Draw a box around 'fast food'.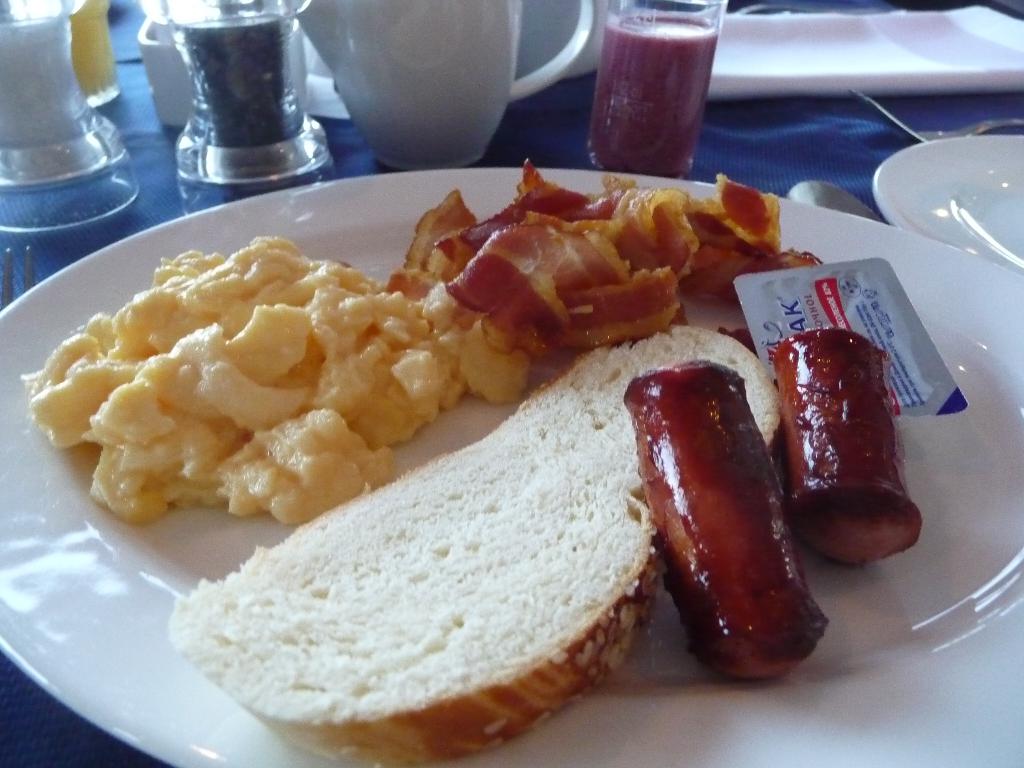
region(165, 329, 780, 763).
